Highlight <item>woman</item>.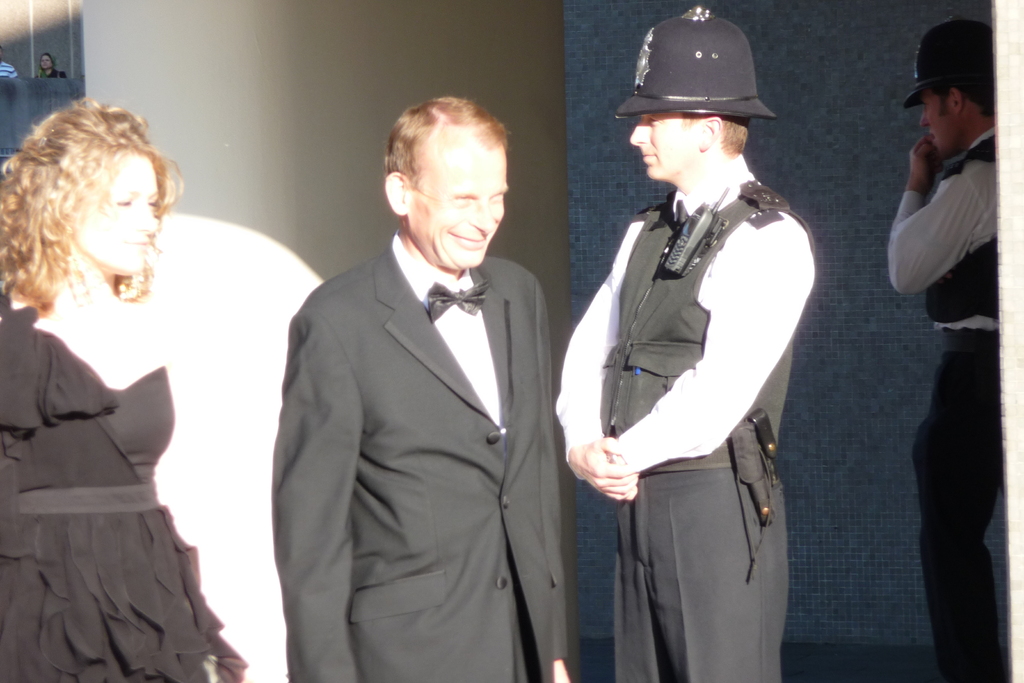
Highlighted region: 15:88:227:682.
